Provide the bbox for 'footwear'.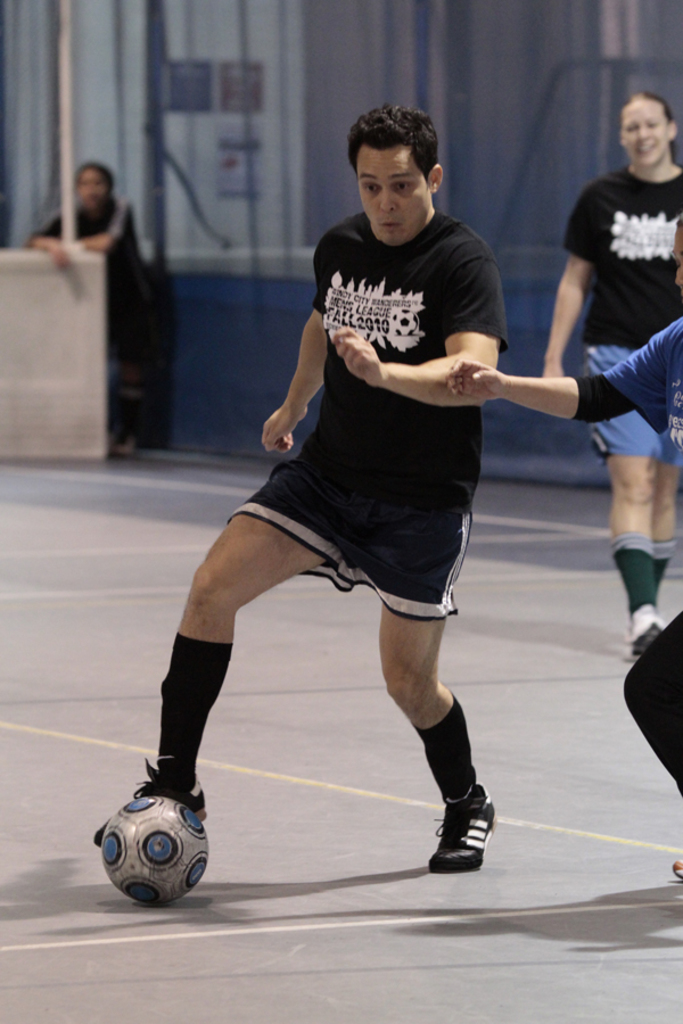
Rect(90, 761, 203, 840).
